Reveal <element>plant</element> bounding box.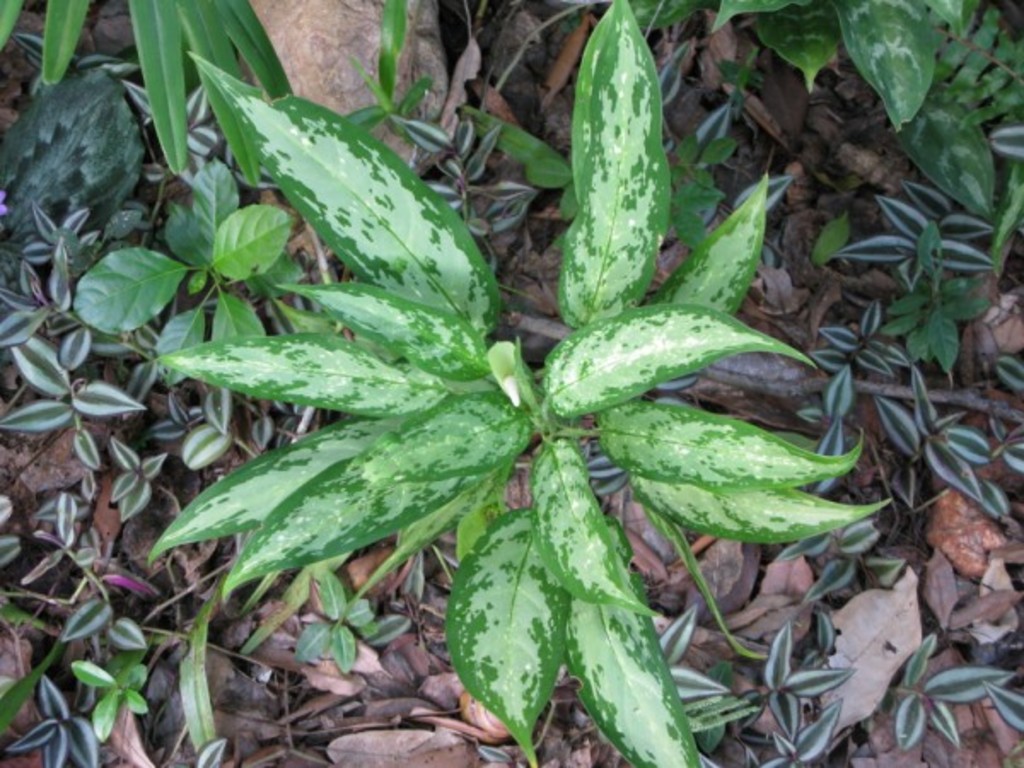
Revealed: pyautogui.locateOnScreen(65, 152, 300, 379).
